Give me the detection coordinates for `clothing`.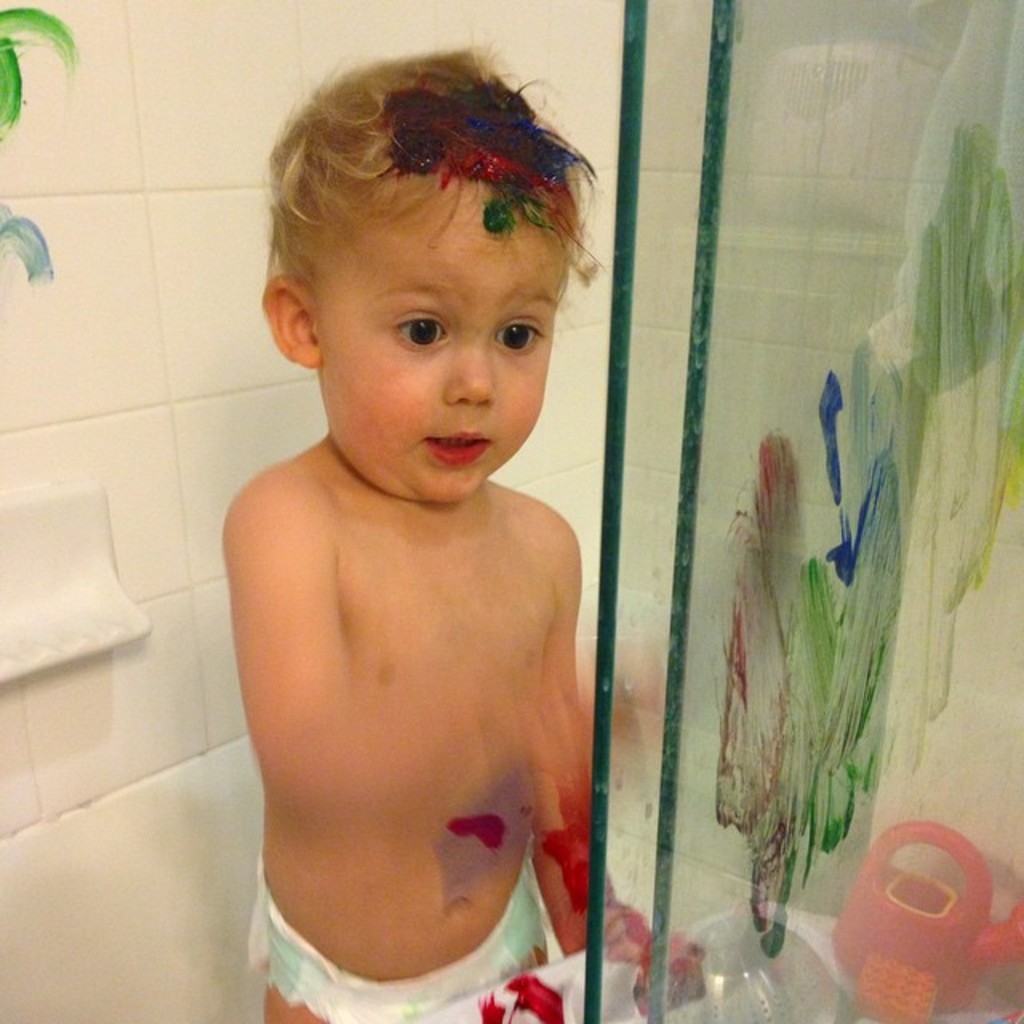
(250, 859, 549, 1022).
